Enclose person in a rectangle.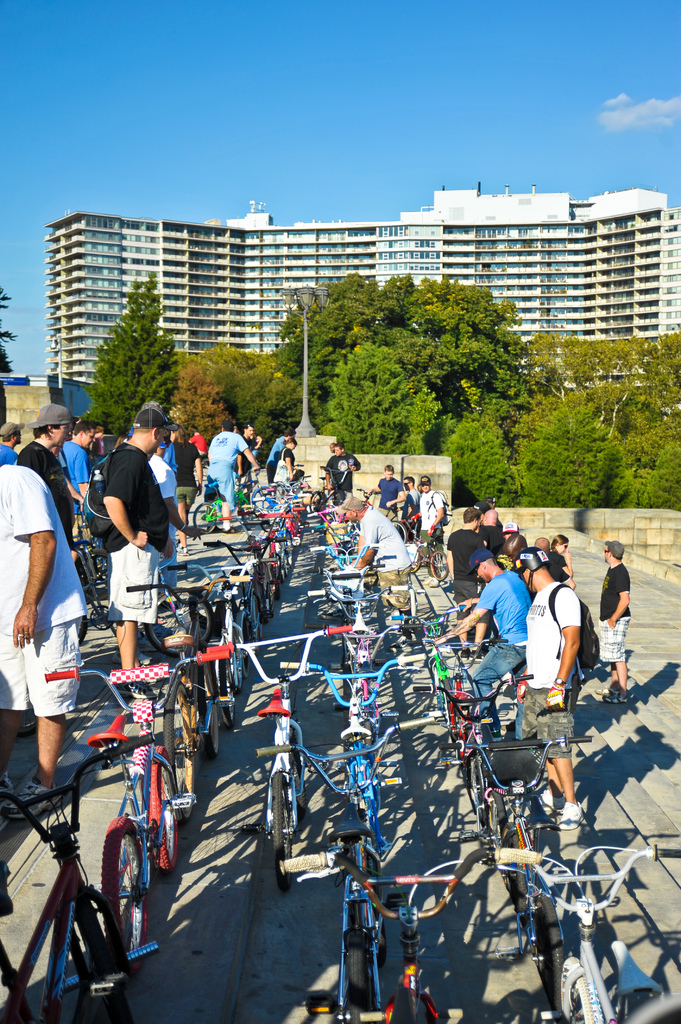
[24, 403, 76, 554].
